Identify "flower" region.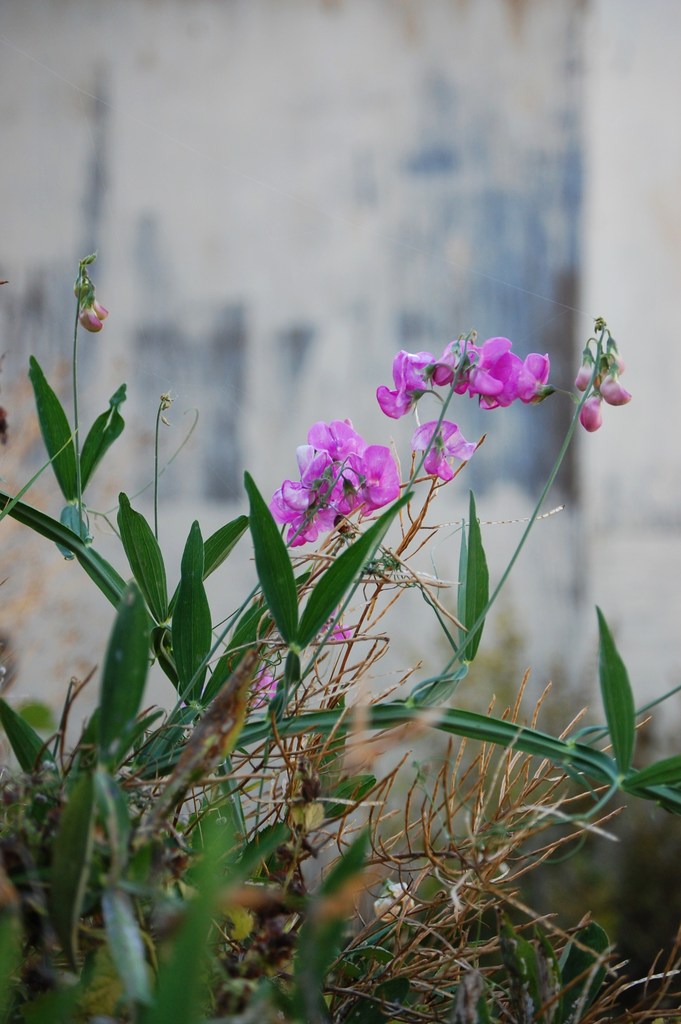
Region: 460/327/562/408.
